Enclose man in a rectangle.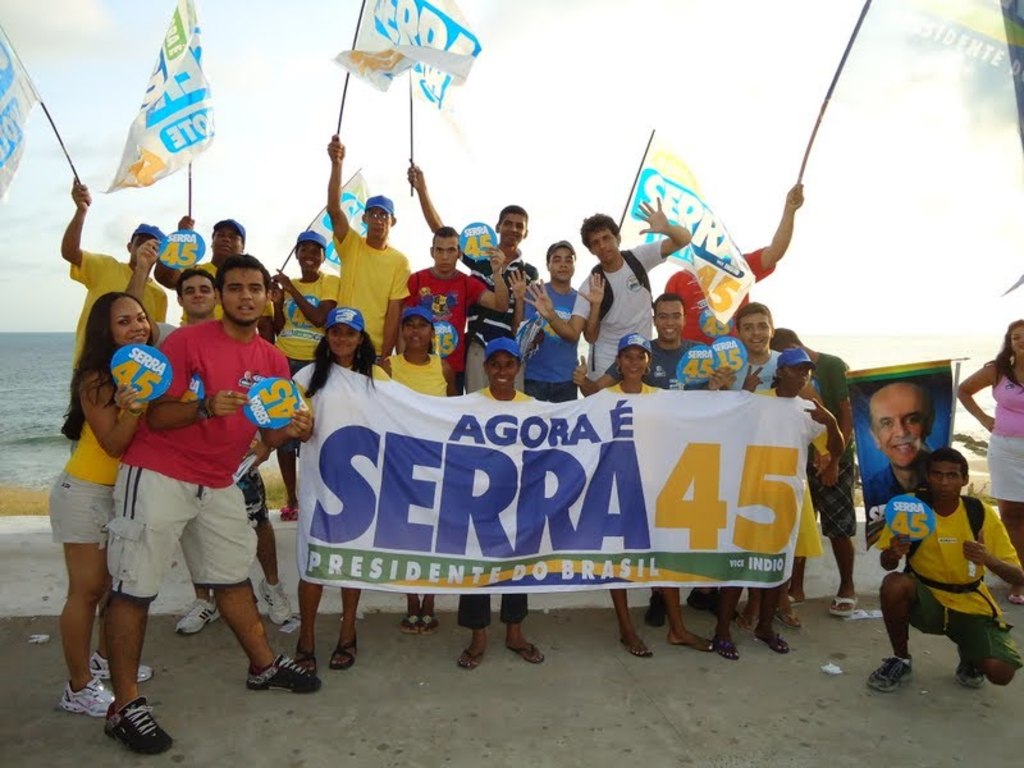
(97, 247, 314, 748).
